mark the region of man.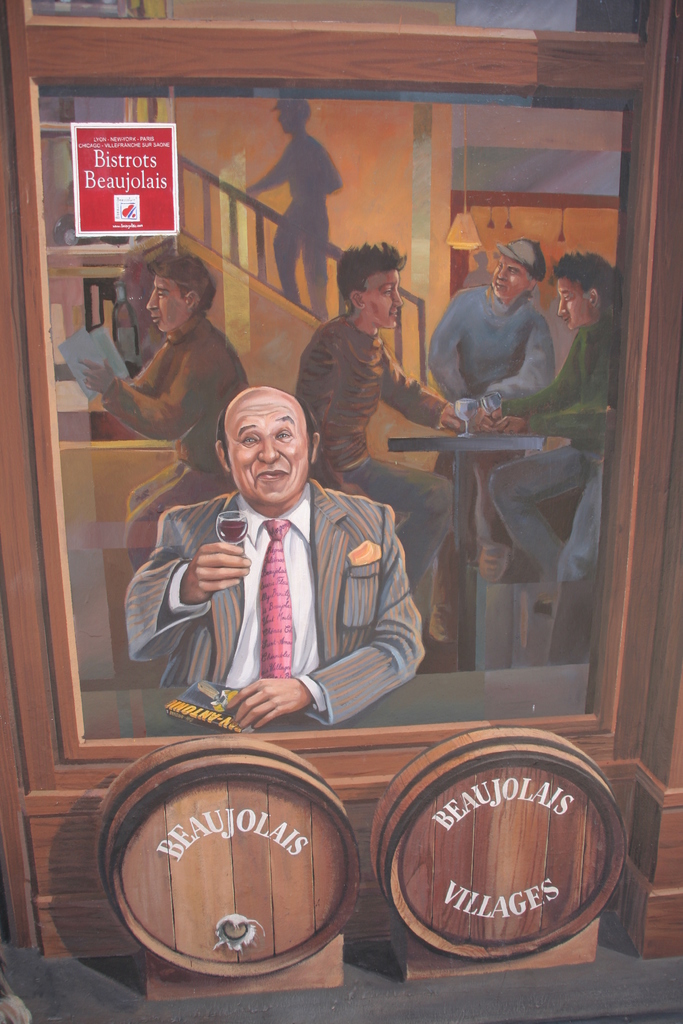
Region: <box>120,385,444,742</box>.
